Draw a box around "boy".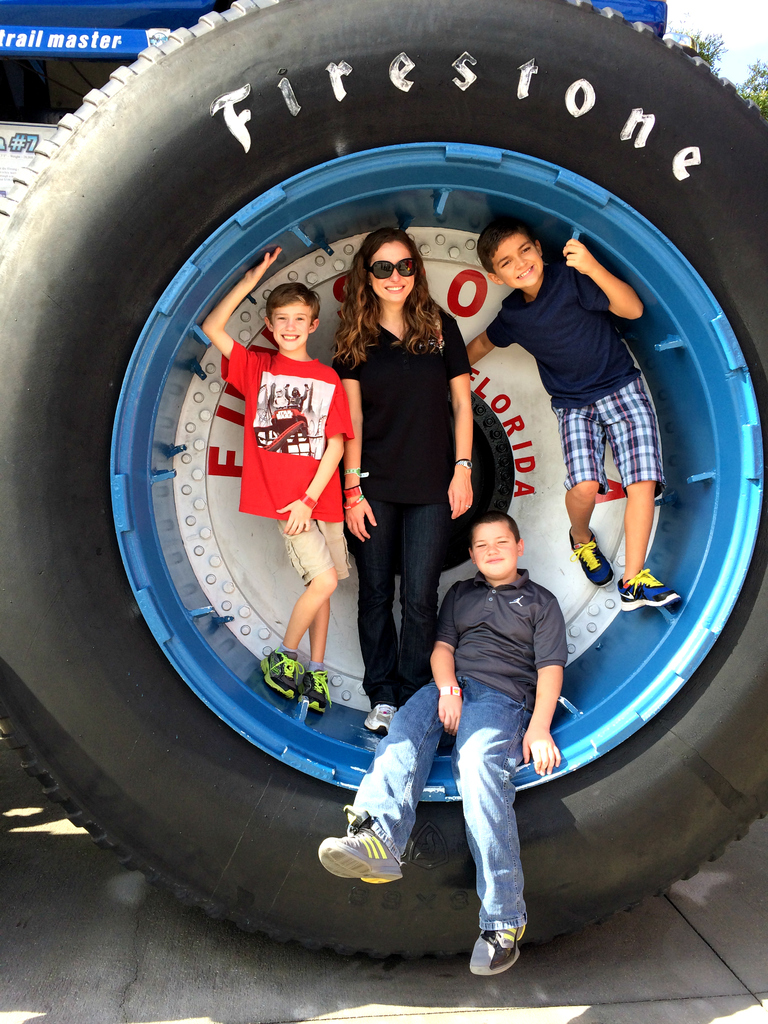
select_region(202, 245, 351, 714).
